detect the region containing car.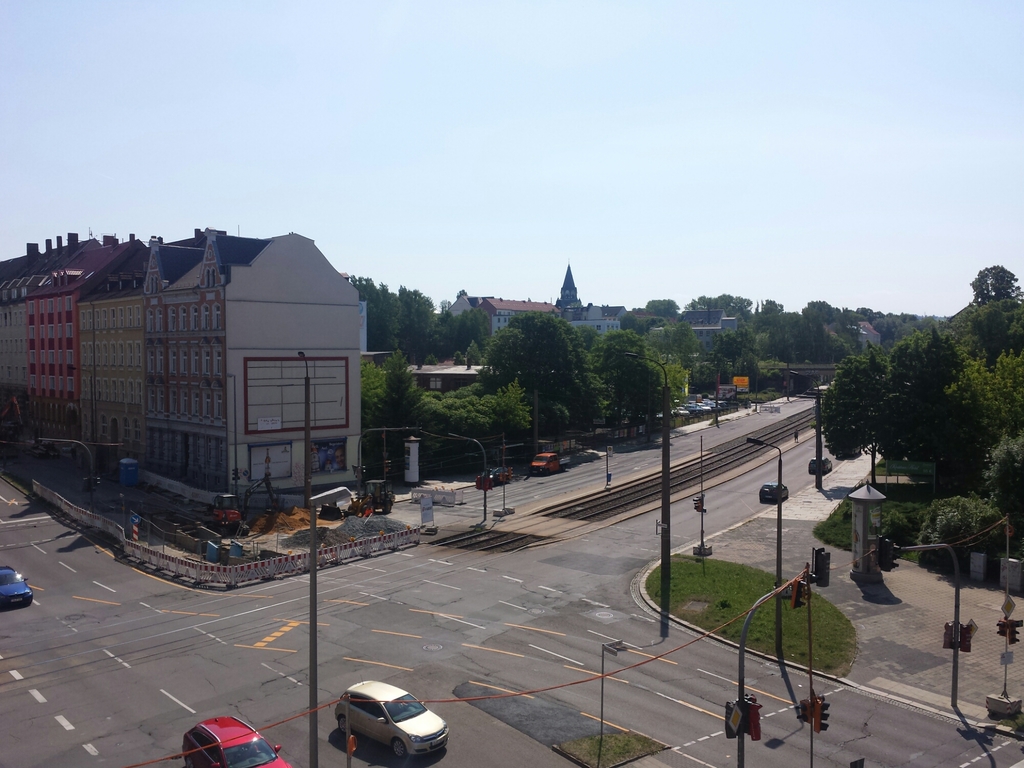
locate(177, 712, 291, 767).
